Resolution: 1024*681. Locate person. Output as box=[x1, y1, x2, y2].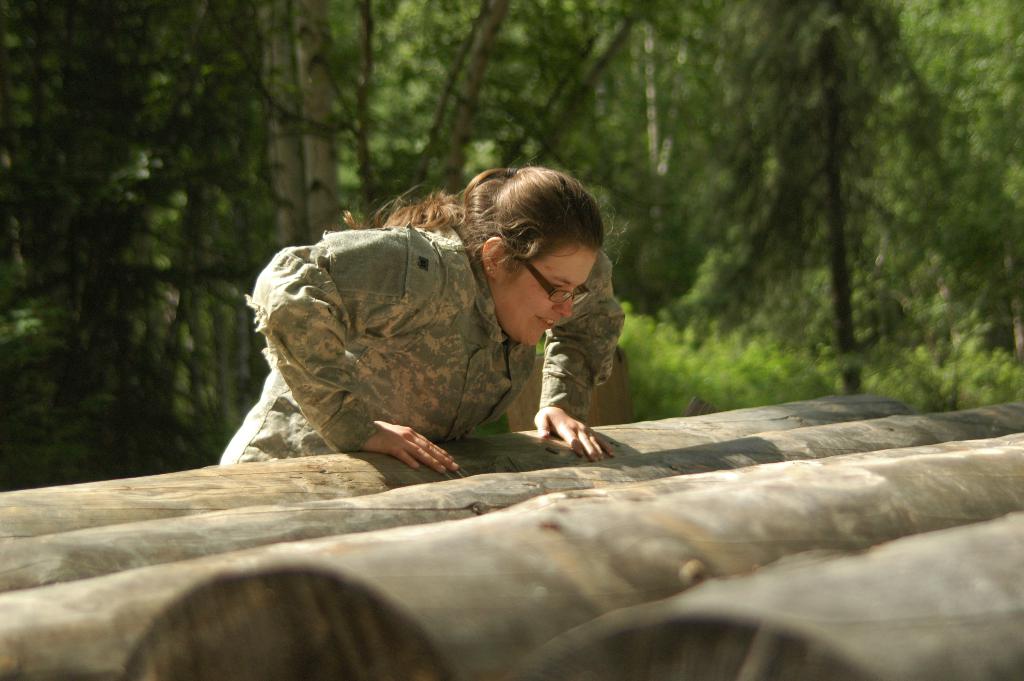
box=[271, 168, 652, 489].
